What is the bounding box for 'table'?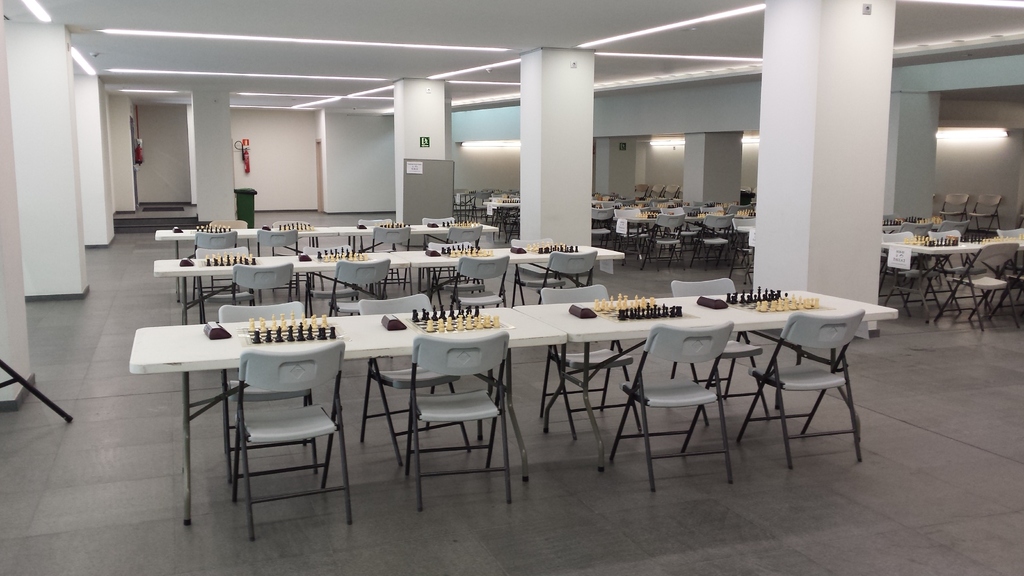
Rect(154, 250, 410, 323).
